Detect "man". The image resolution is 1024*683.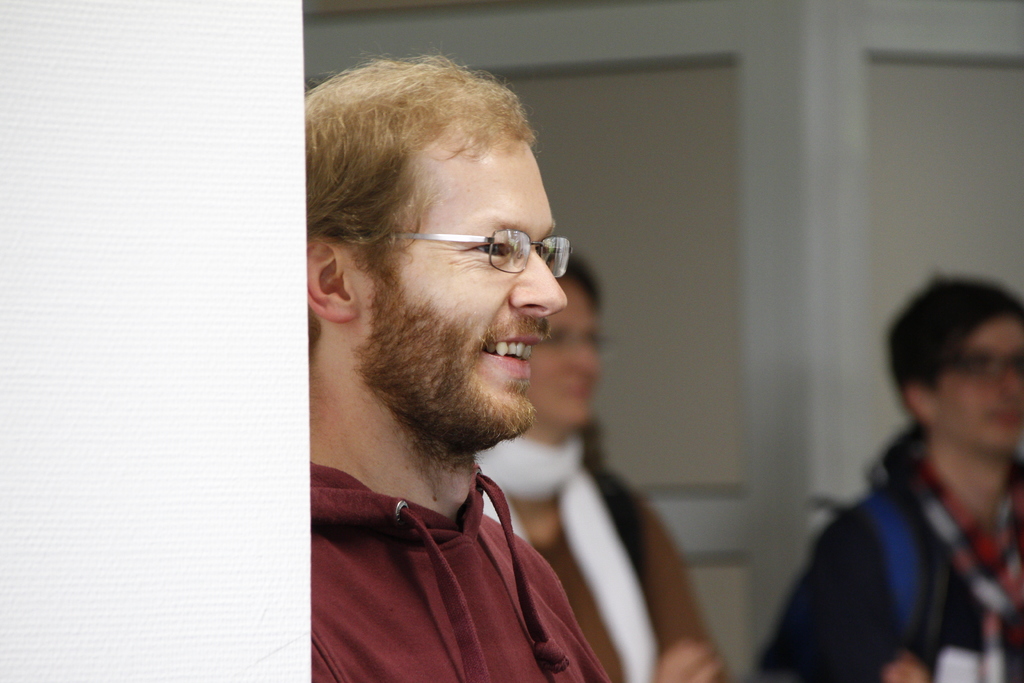
(left=263, top=71, right=698, bottom=674).
